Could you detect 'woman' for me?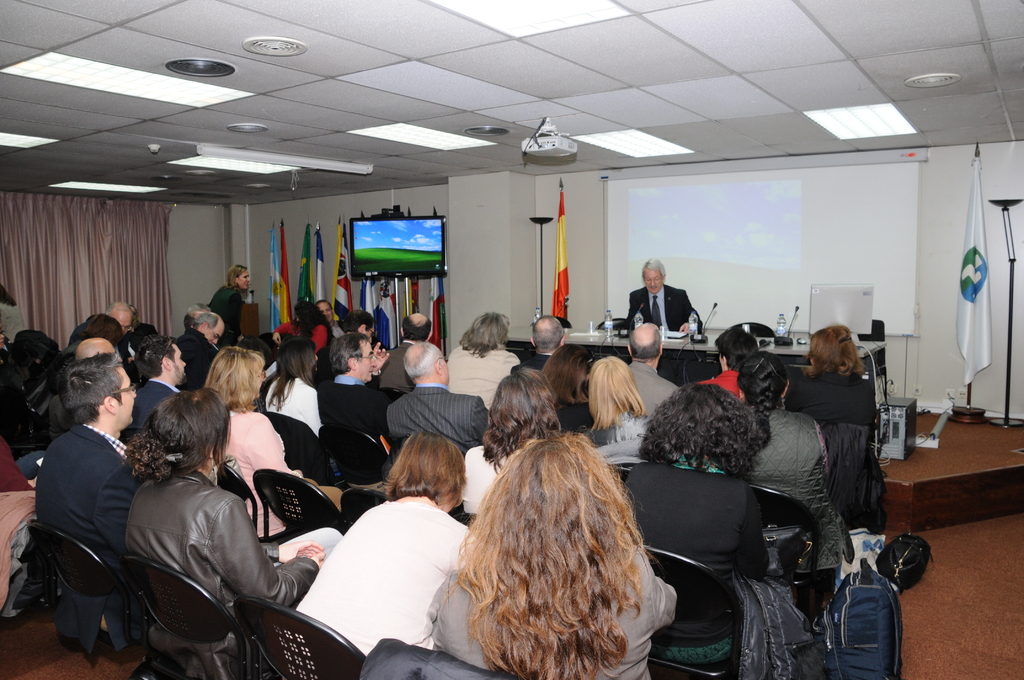
Detection result: box(783, 327, 884, 531).
